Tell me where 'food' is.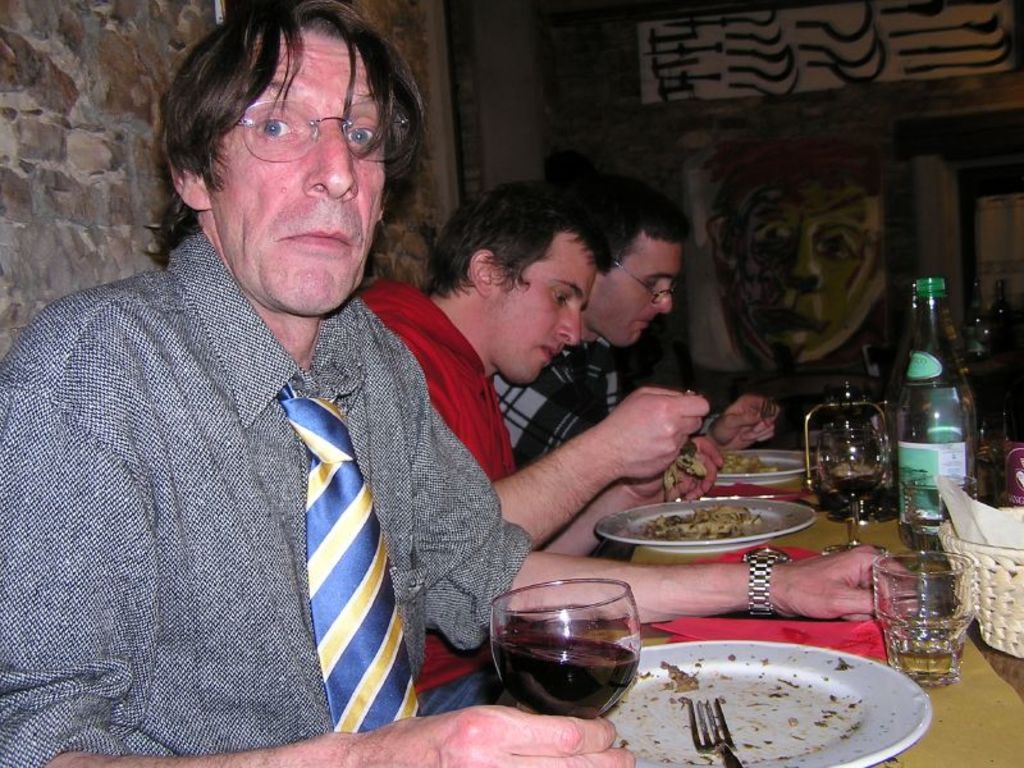
'food' is at bbox(664, 451, 708, 489).
